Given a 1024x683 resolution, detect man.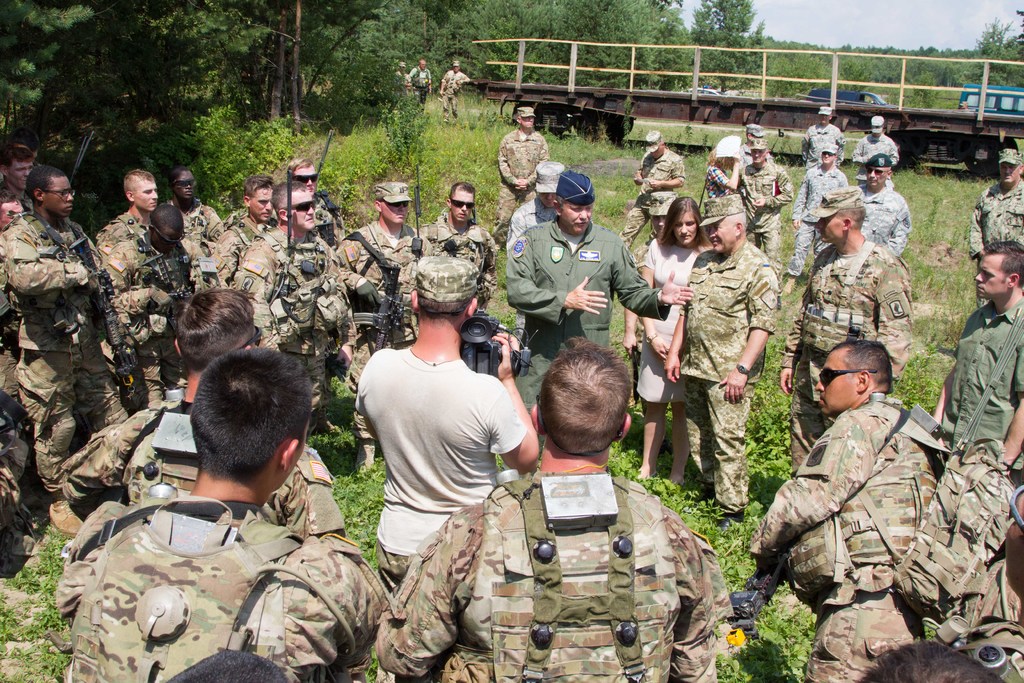
(621, 191, 682, 416).
